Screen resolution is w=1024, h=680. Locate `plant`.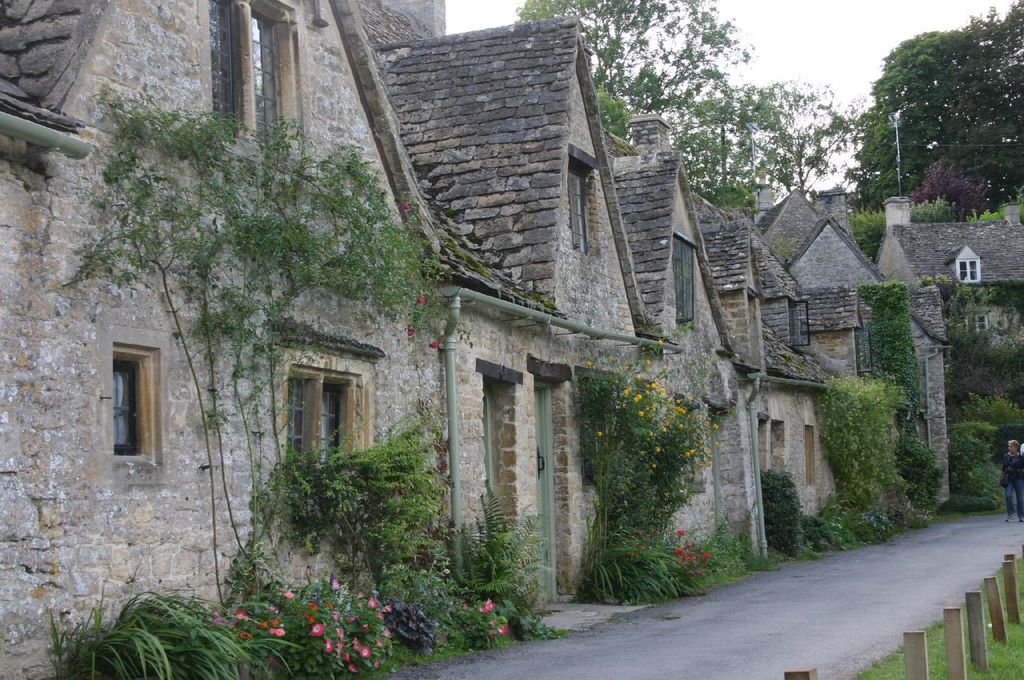
(left=850, top=558, right=1023, bottom=679).
